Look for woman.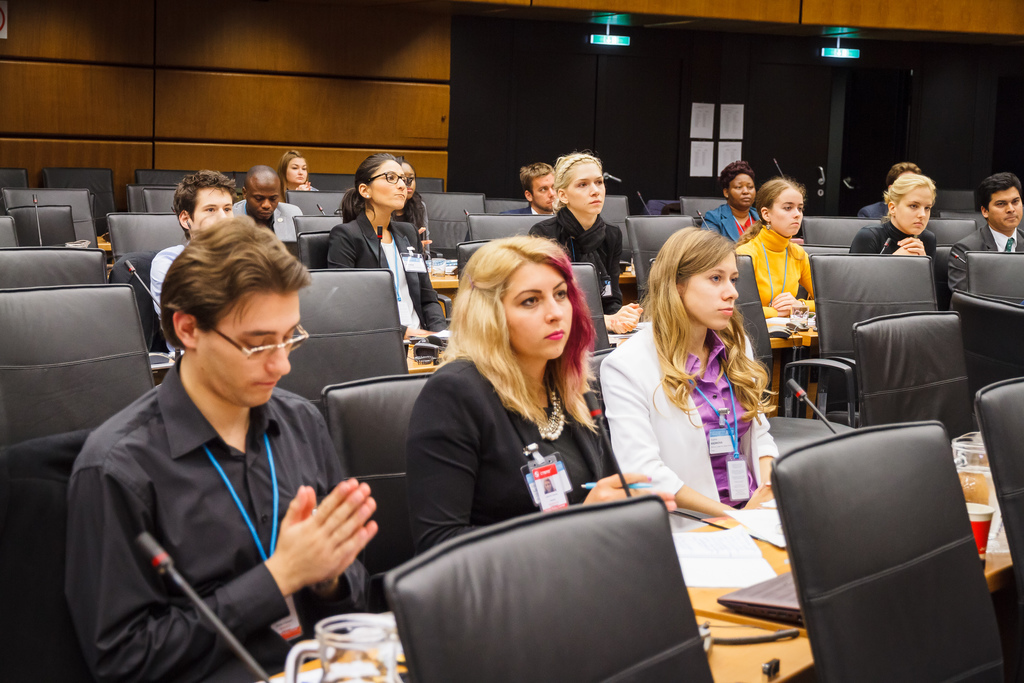
Found: l=850, t=168, r=943, b=294.
